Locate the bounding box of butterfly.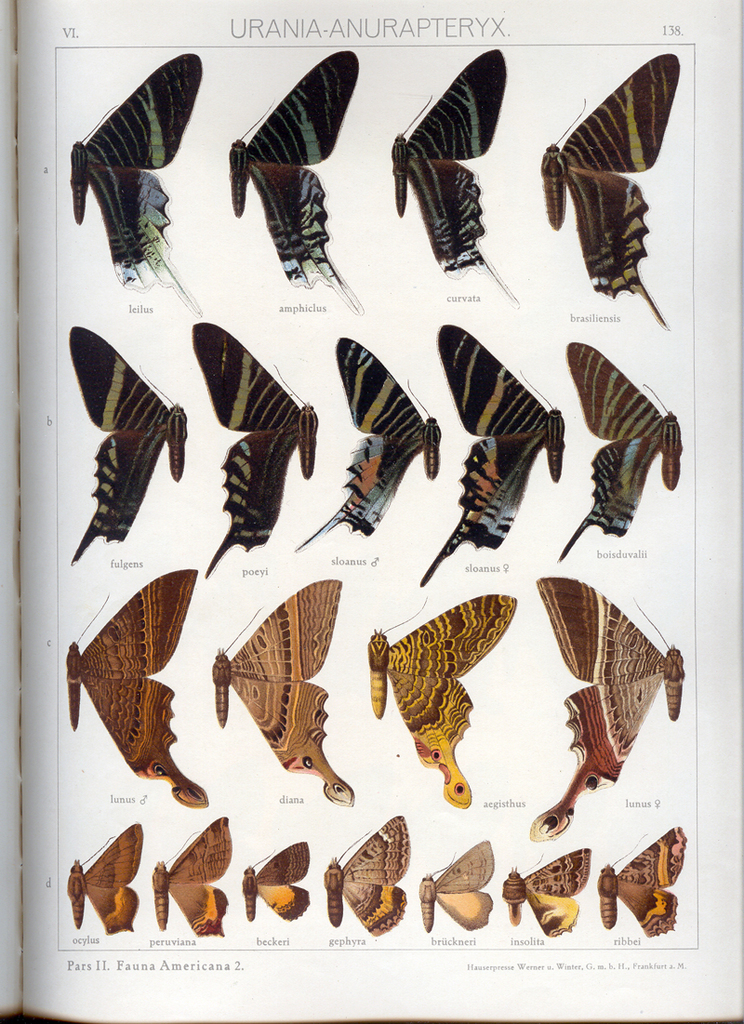
Bounding box: 502,849,600,950.
